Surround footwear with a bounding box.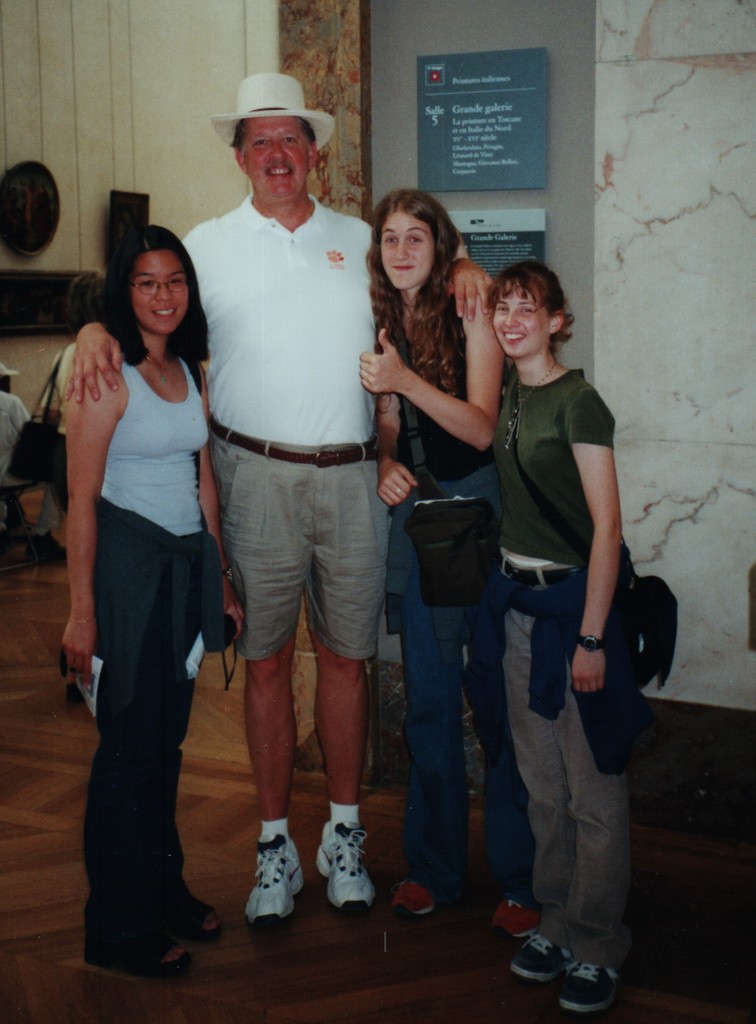
left=81, top=926, right=203, bottom=986.
